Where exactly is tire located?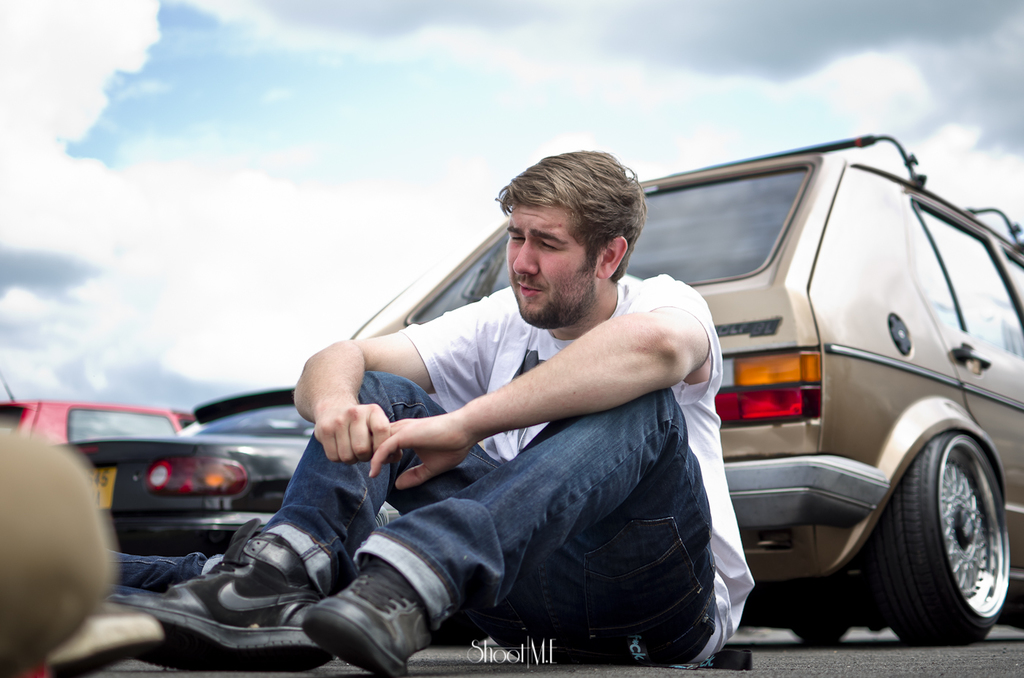
Its bounding box is <region>795, 596, 857, 641</region>.
